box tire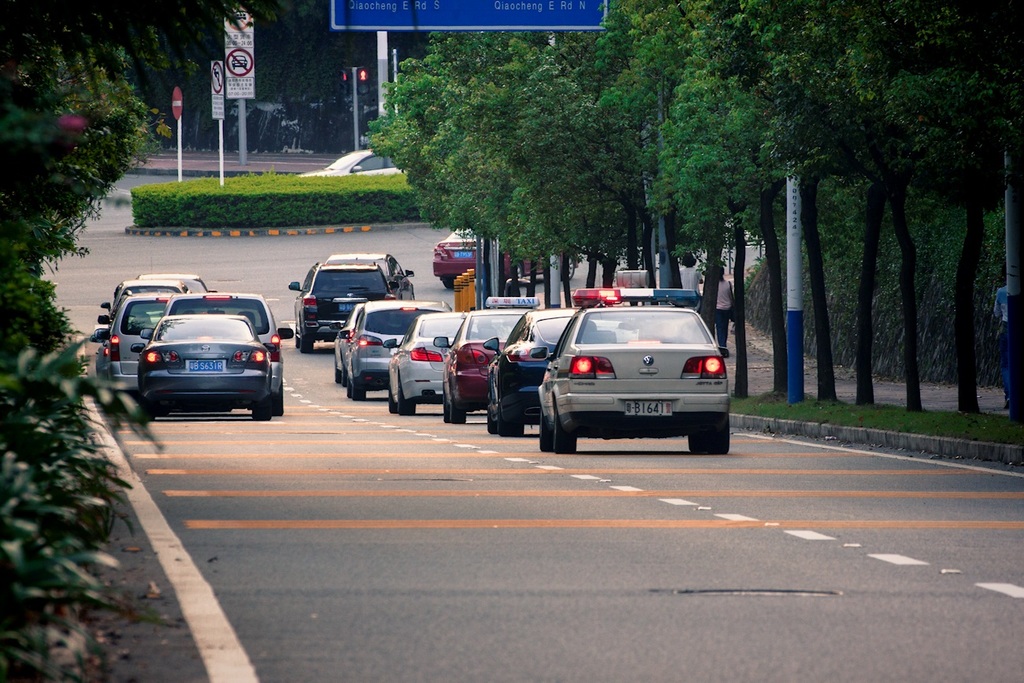
x1=339, y1=363, x2=347, y2=384
